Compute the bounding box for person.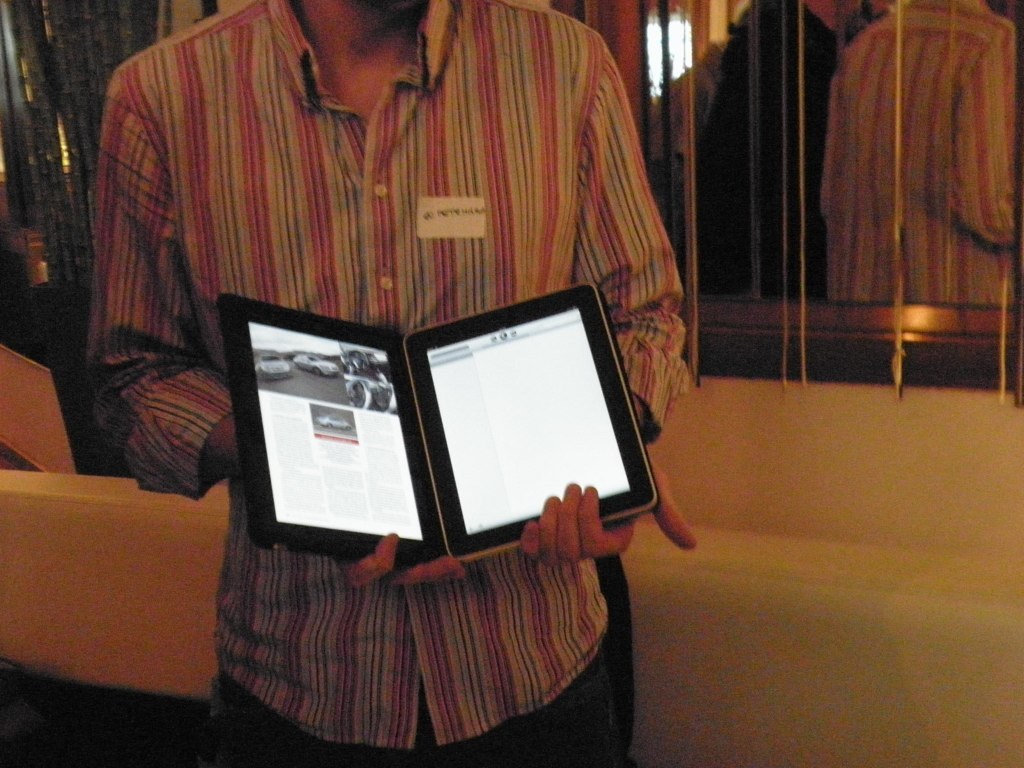
<box>157,68,667,752</box>.
